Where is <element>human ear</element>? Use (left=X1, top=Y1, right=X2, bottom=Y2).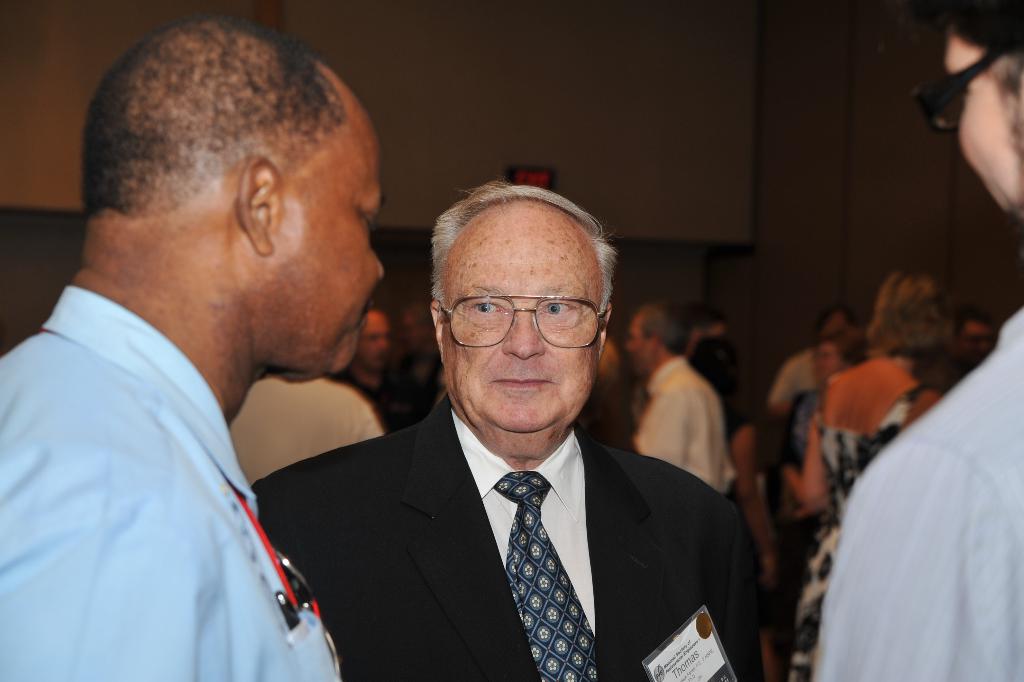
(left=598, top=298, right=611, bottom=356).
